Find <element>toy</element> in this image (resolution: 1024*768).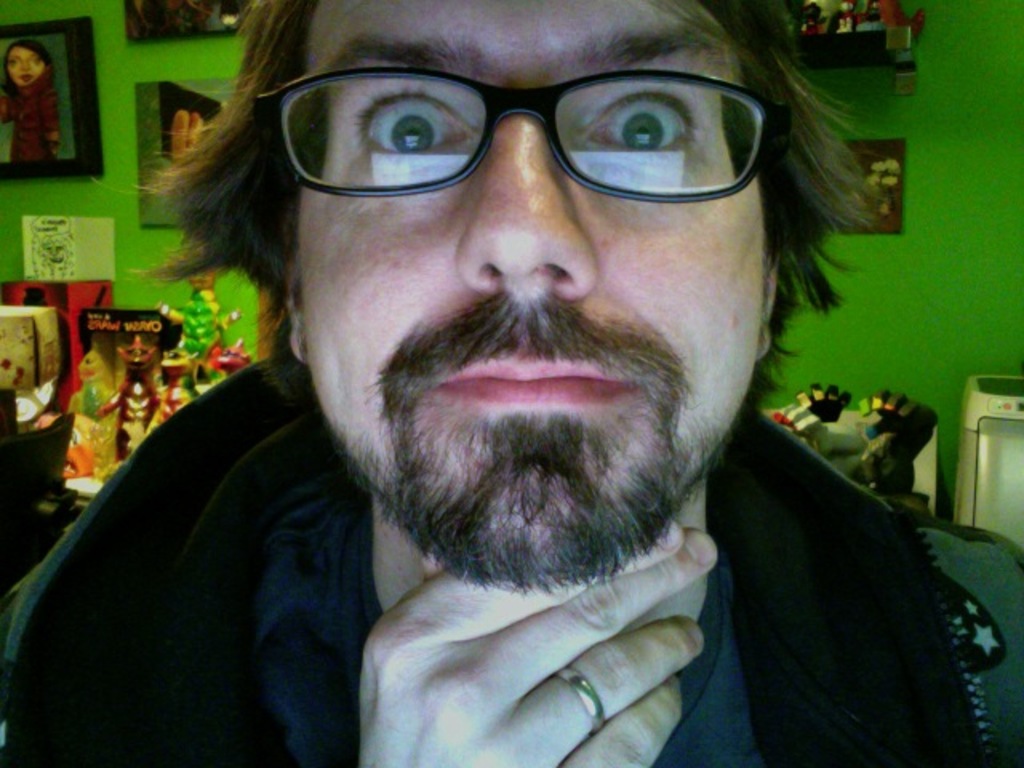
rect(851, 392, 936, 498).
